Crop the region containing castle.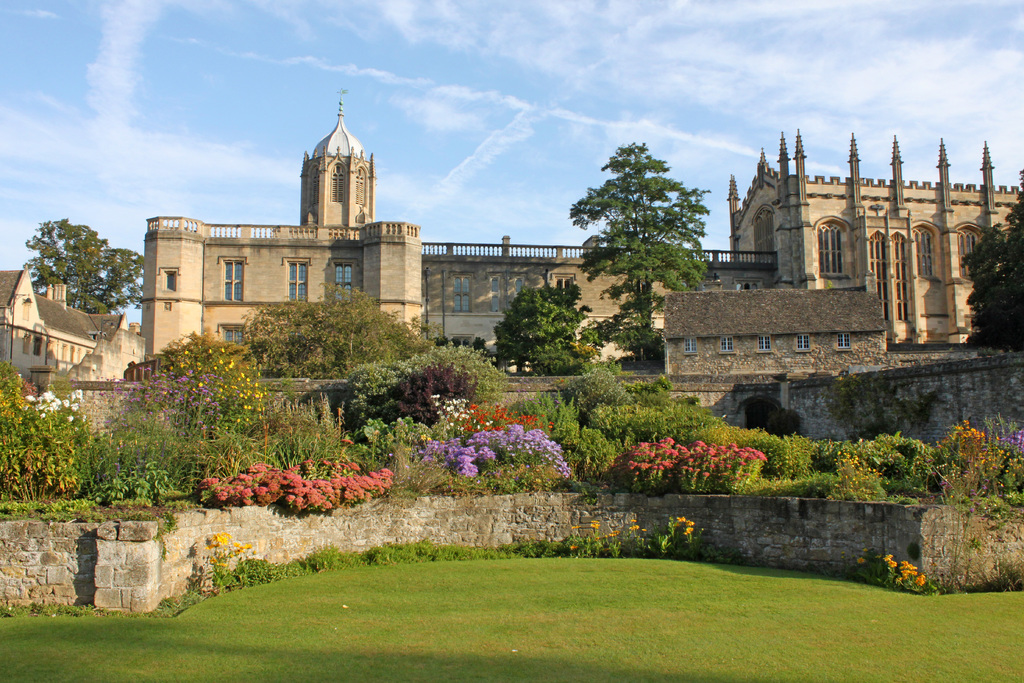
Crop region: detection(141, 88, 1023, 380).
